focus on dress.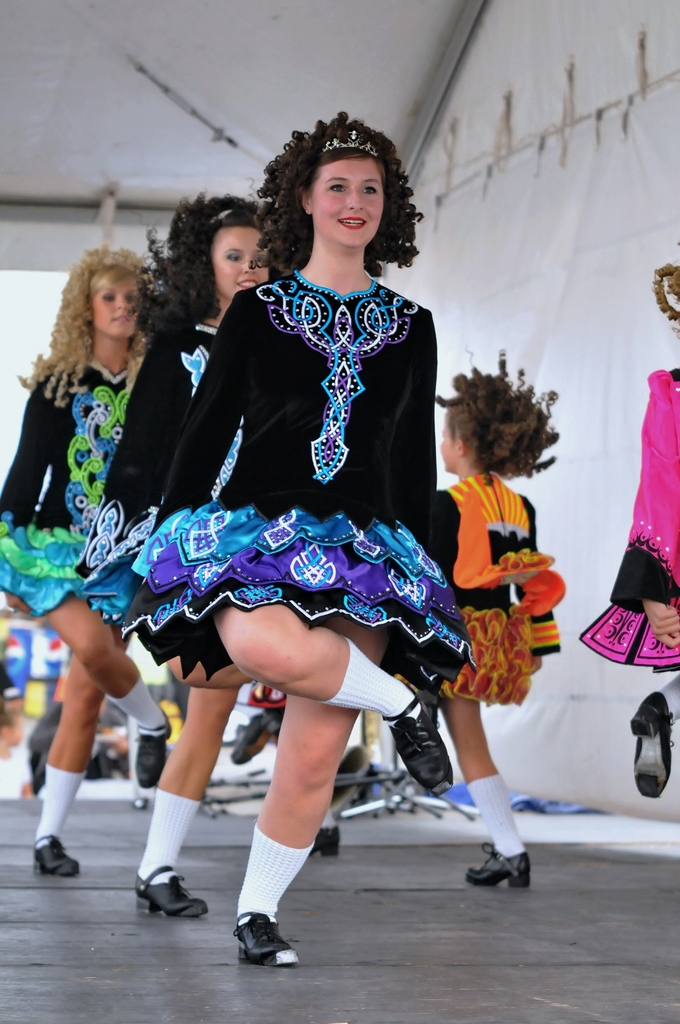
Focused at (79, 310, 248, 618).
